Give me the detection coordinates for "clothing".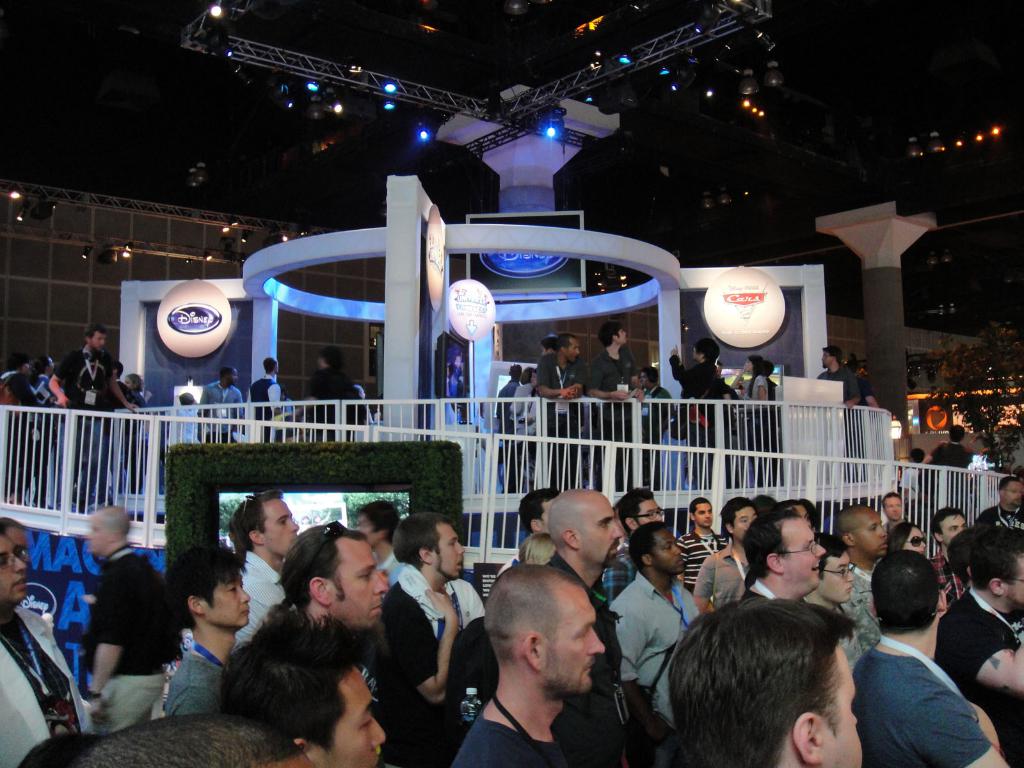
78, 542, 177, 735.
